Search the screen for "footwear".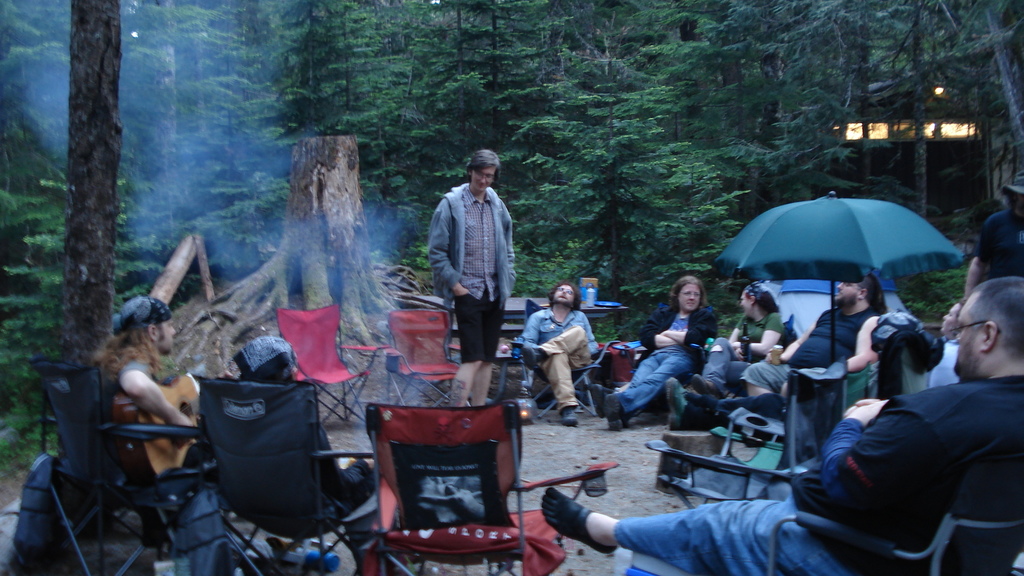
Found at region(604, 390, 622, 433).
